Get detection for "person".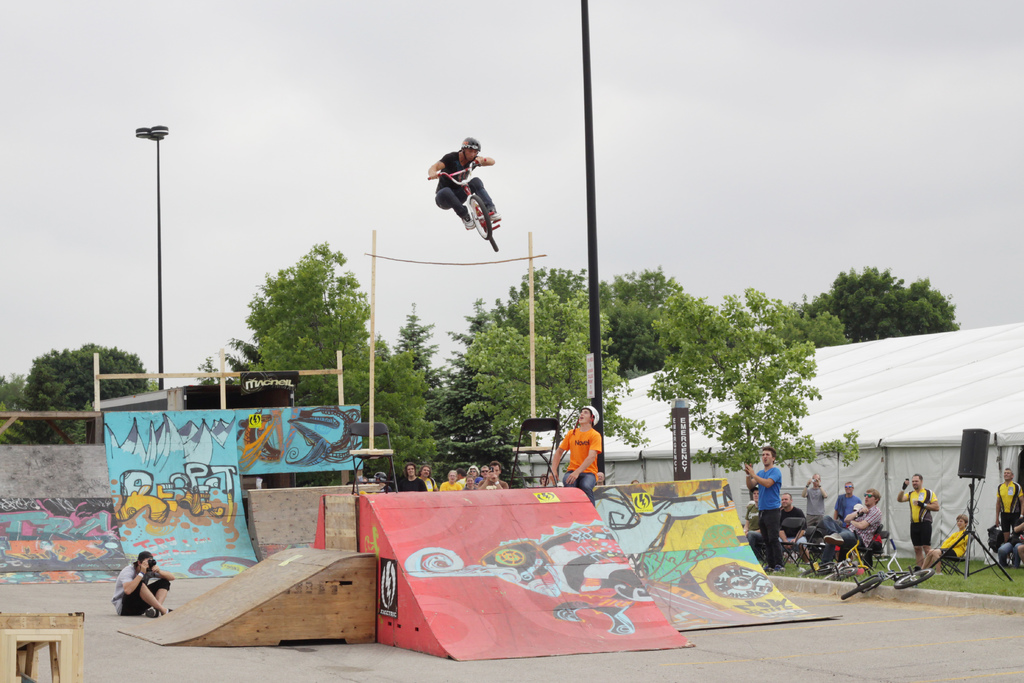
Detection: 559, 404, 612, 502.
